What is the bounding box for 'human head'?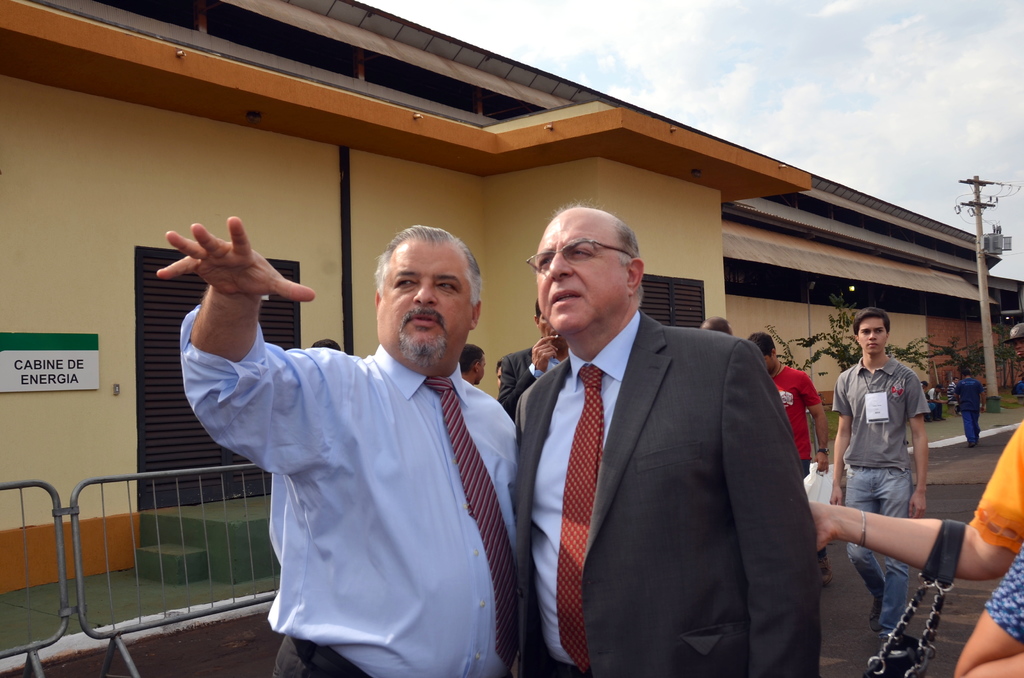
region(699, 315, 733, 339).
